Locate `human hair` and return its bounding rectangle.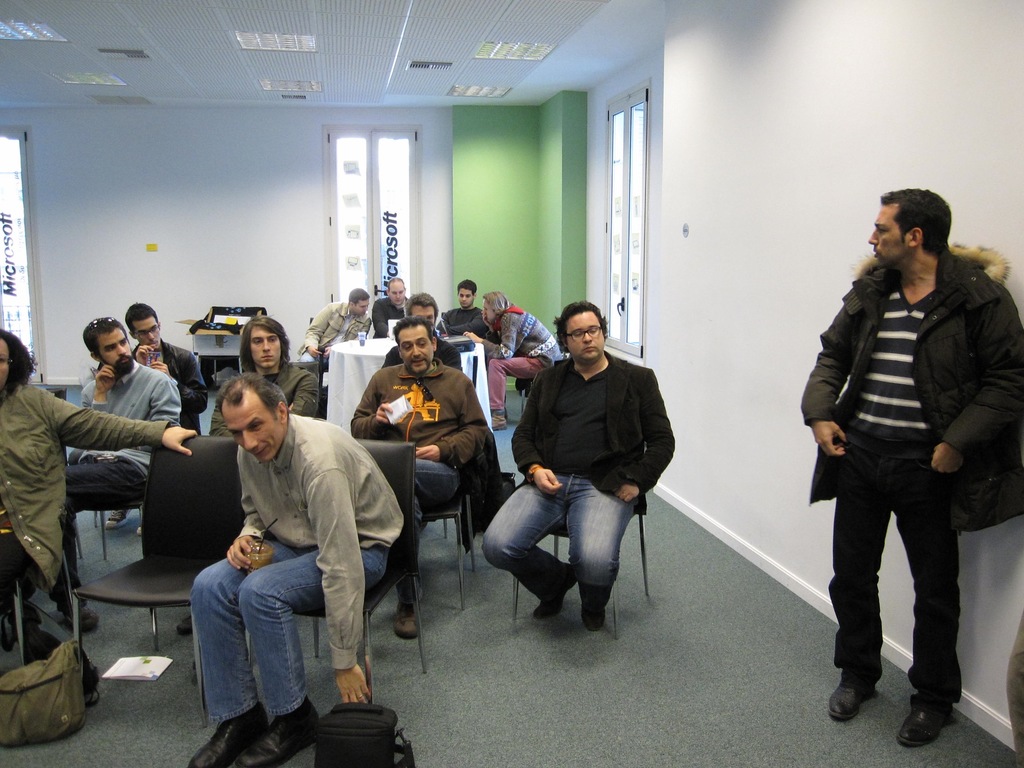
386 280 403 291.
